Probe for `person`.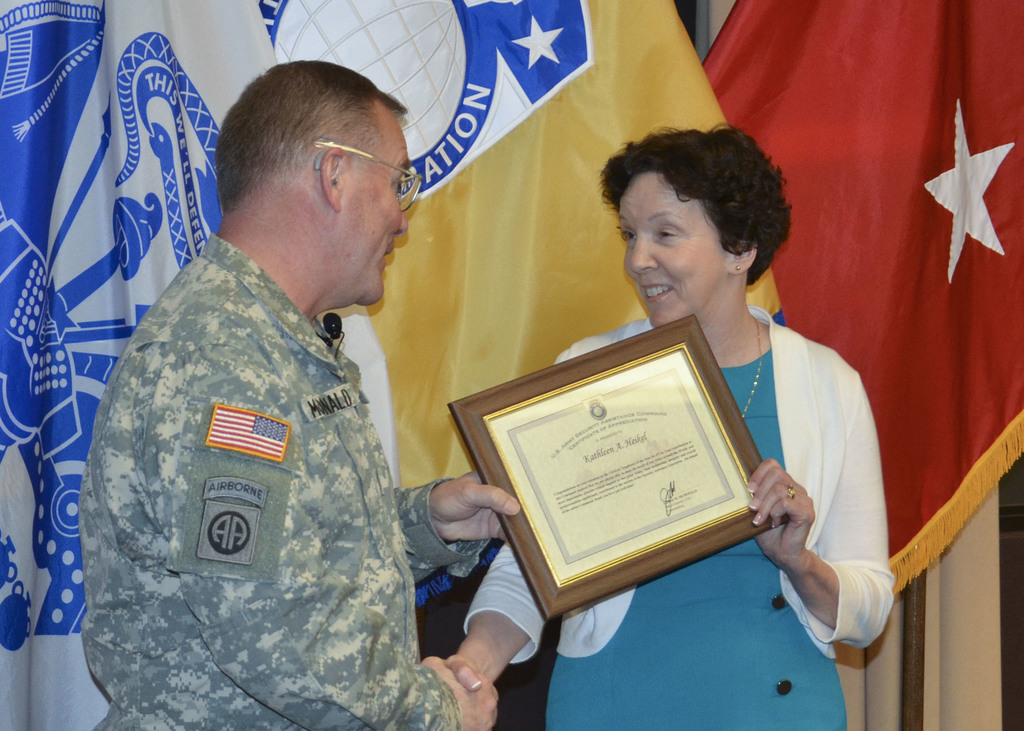
Probe result: x1=53, y1=63, x2=527, y2=730.
